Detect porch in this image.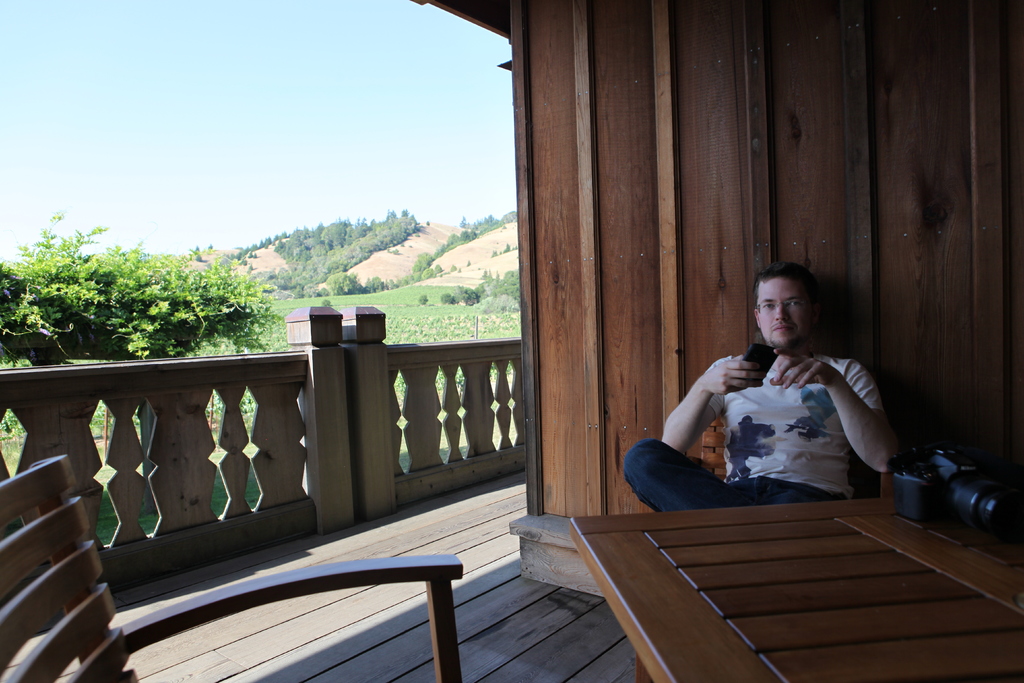
Detection: 0/304/636/682.
